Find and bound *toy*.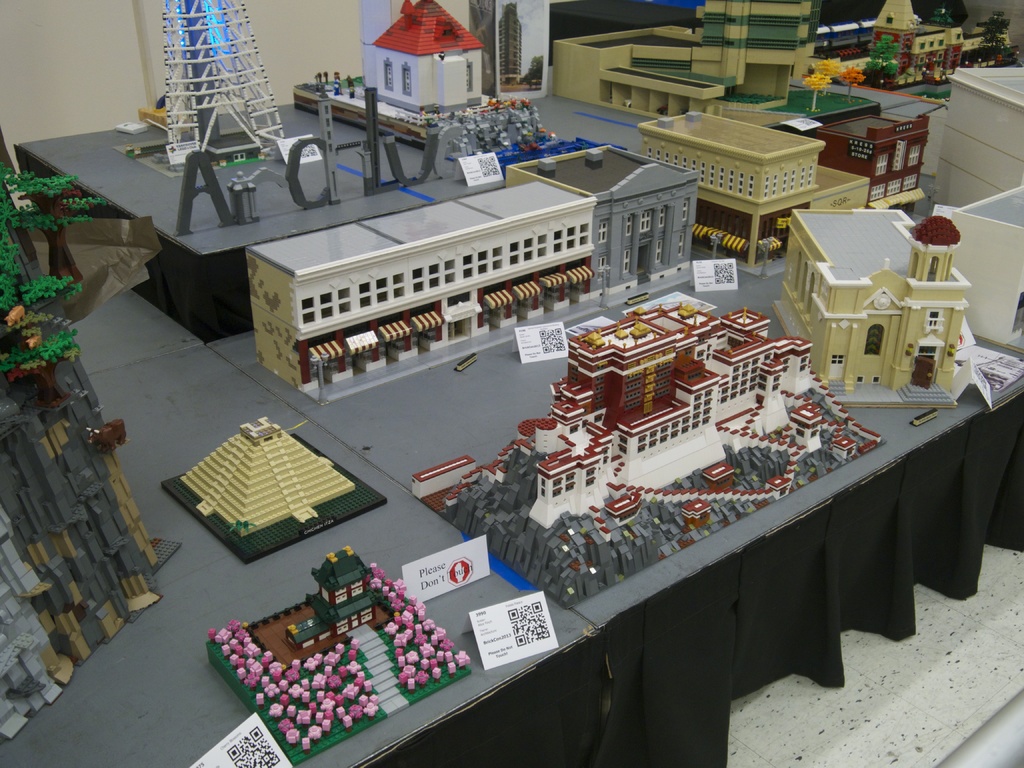
Bound: <region>948, 67, 1023, 209</region>.
